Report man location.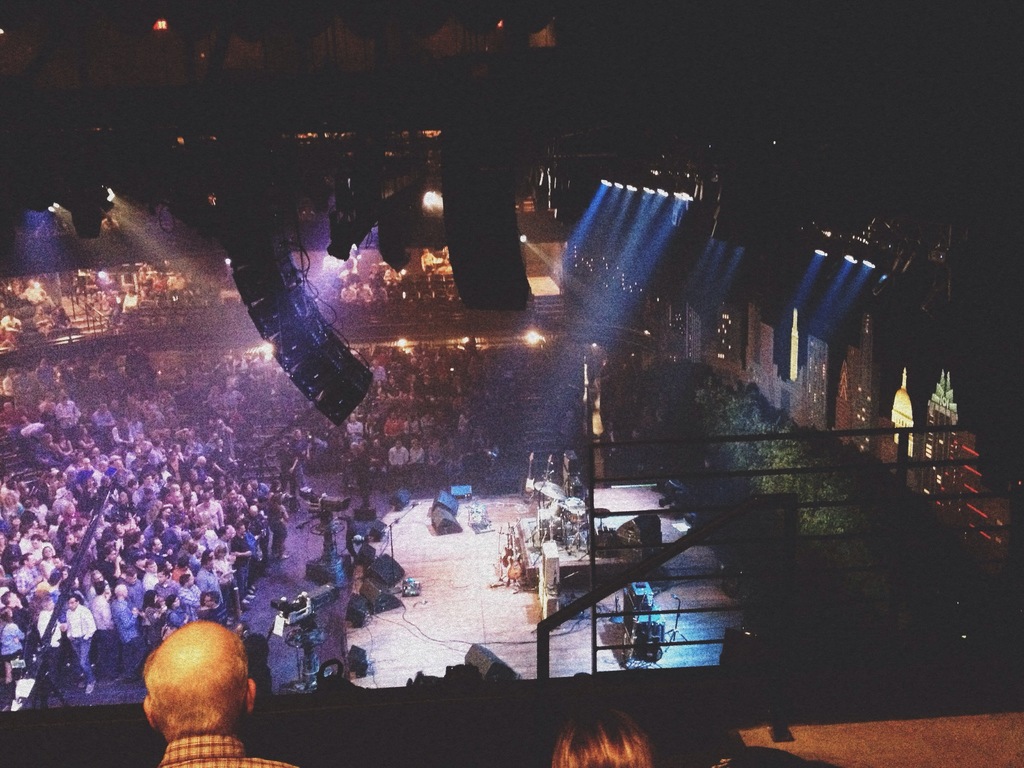
Report: 118:614:288:758.
